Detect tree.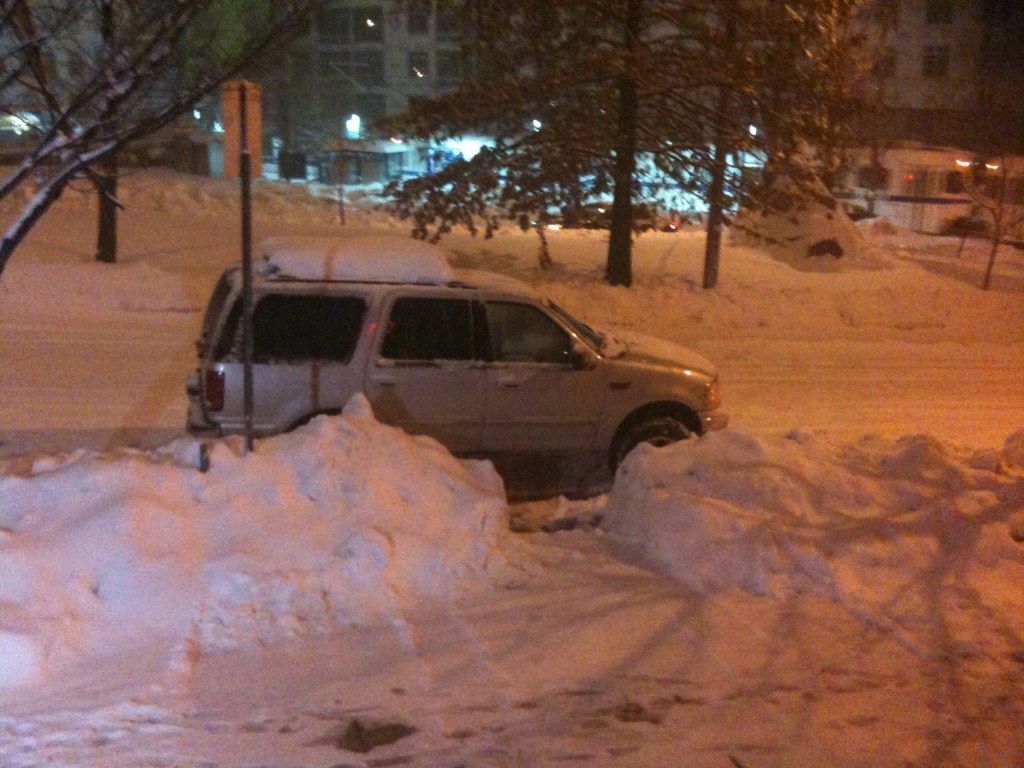
Detected at (366, 0, 736, 278).
